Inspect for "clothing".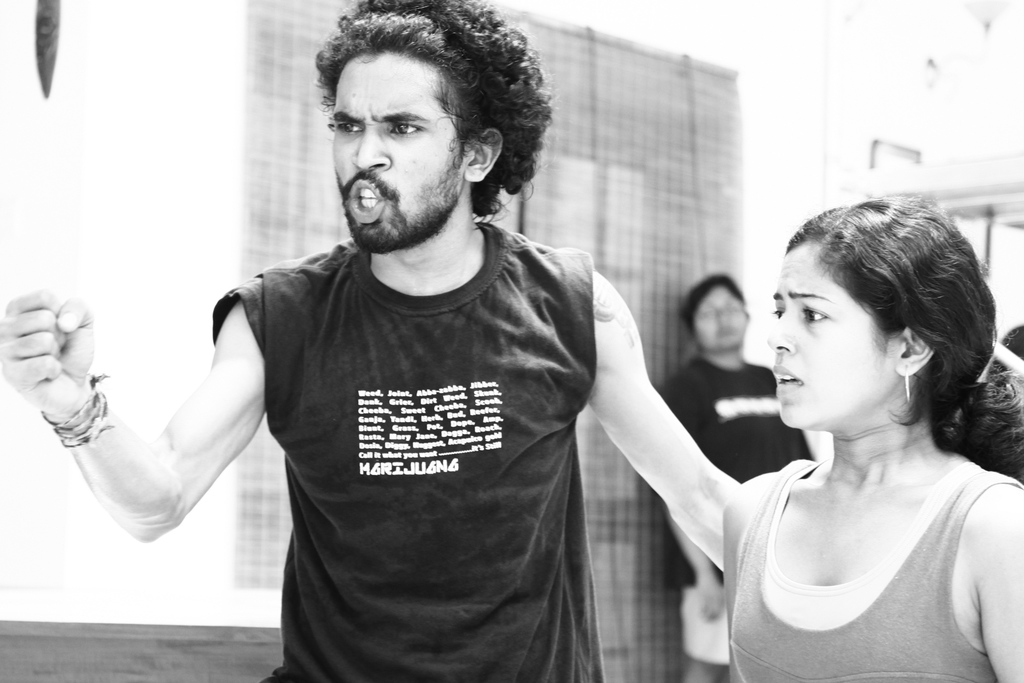
Inspection: crop(726, 439, 1017, 682).
